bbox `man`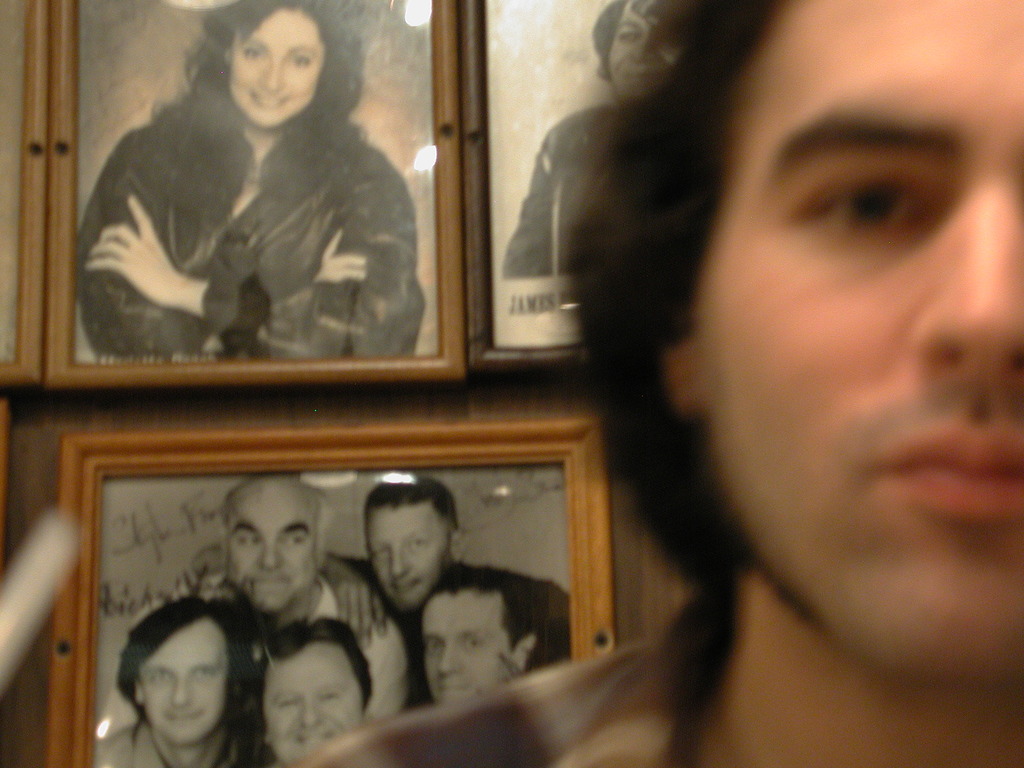
{"x1": 178, "y1": 478, "x2": 412, "y2": 712}
